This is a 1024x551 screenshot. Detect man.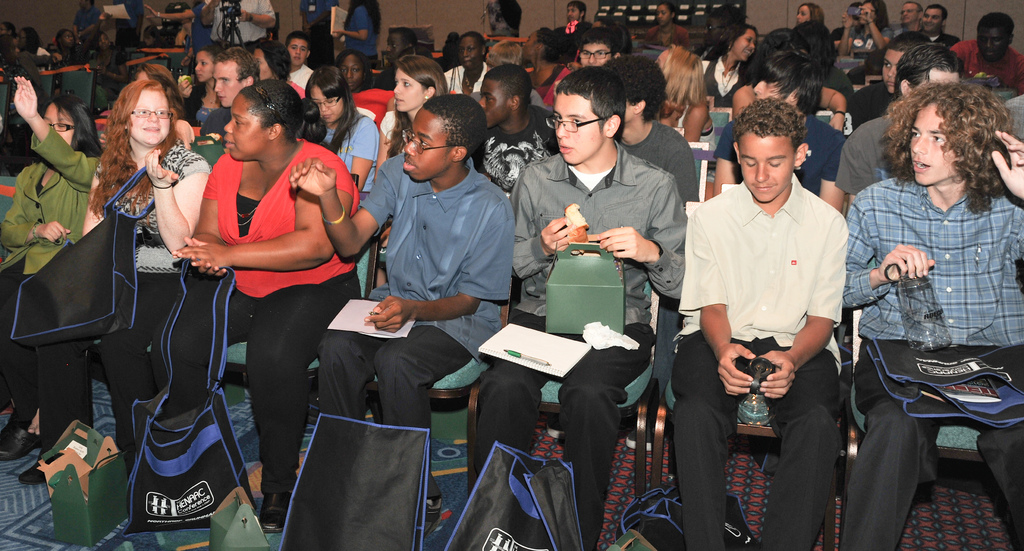
248 34 305 100.
